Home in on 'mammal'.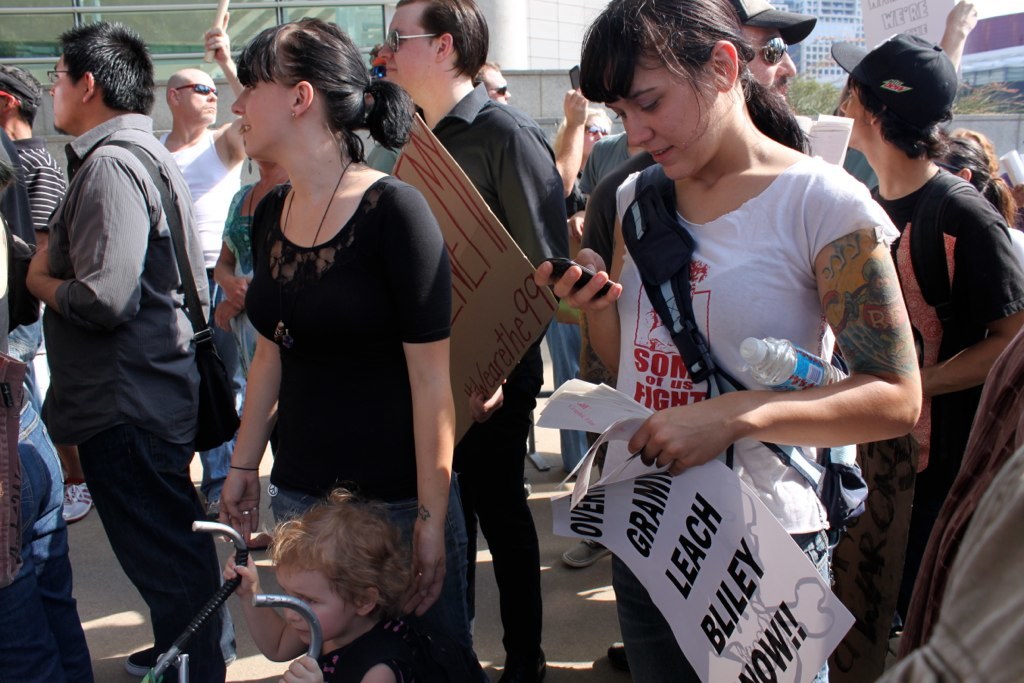
Homed in at <box>23,16,227,682</box>.
